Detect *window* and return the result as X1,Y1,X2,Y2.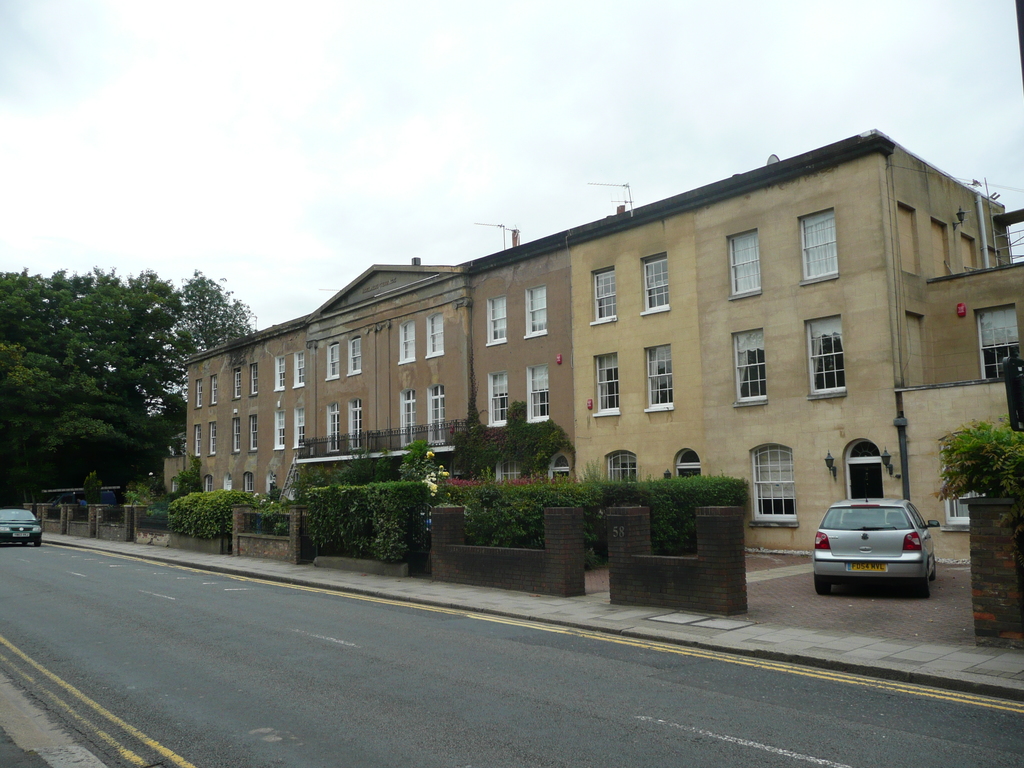
234,368,244,399.
